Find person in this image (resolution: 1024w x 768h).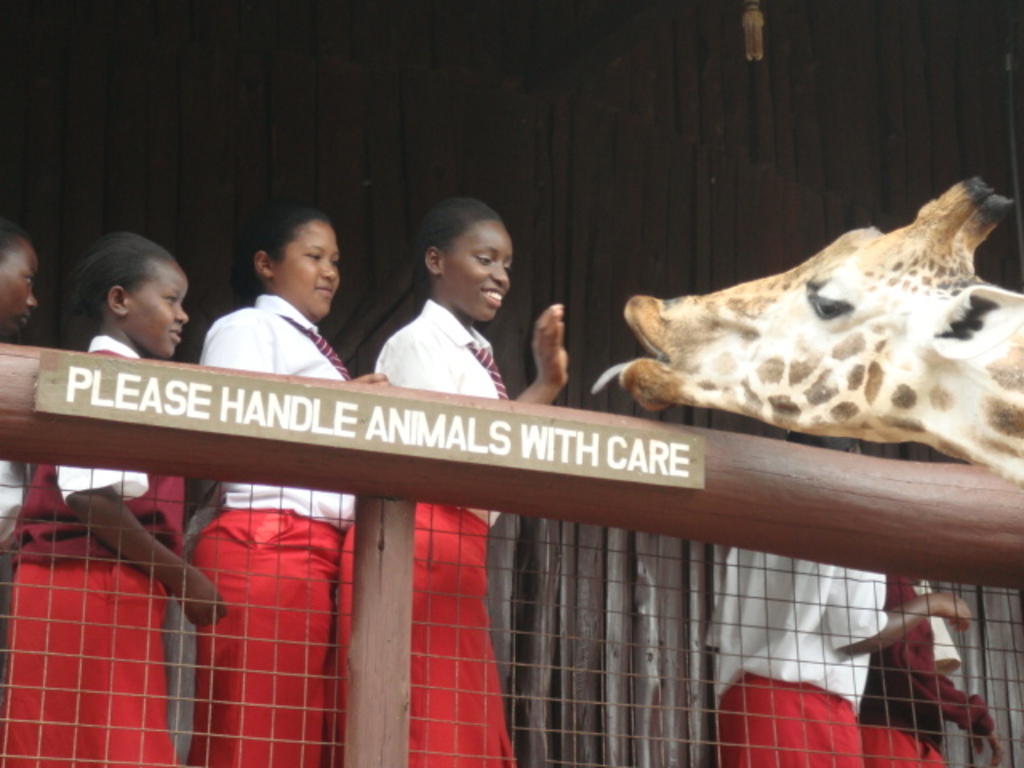
pyautogui.locateOnScreen(856, 579, 1008, 766).
